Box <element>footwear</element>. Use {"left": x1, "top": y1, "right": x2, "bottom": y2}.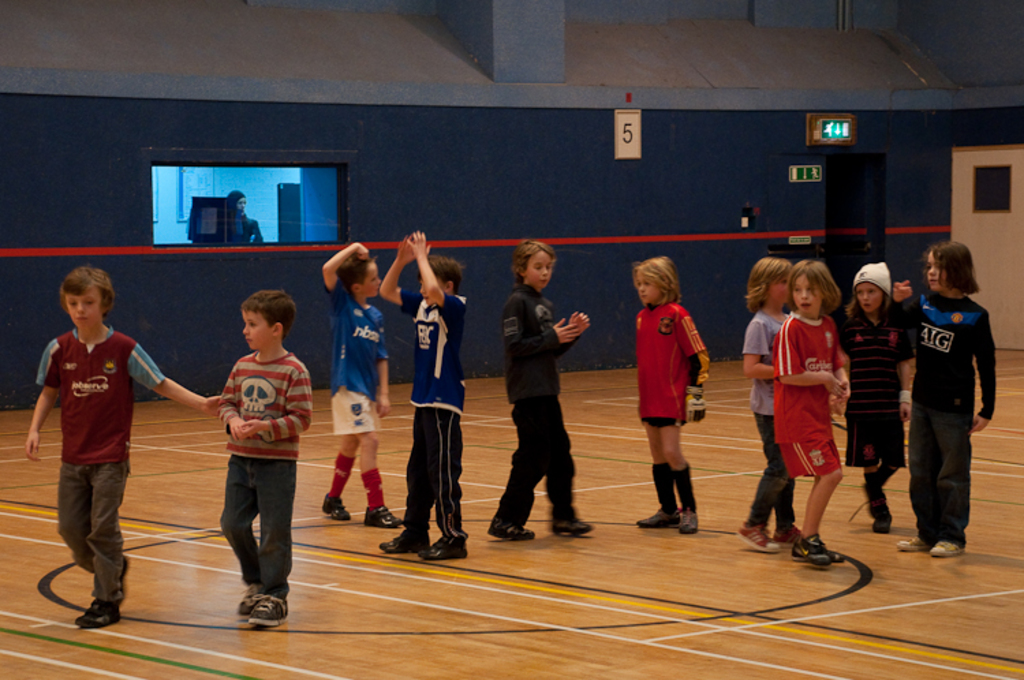
{"left": 639, "top": 505, "right": 679, "bottom": 527}.
